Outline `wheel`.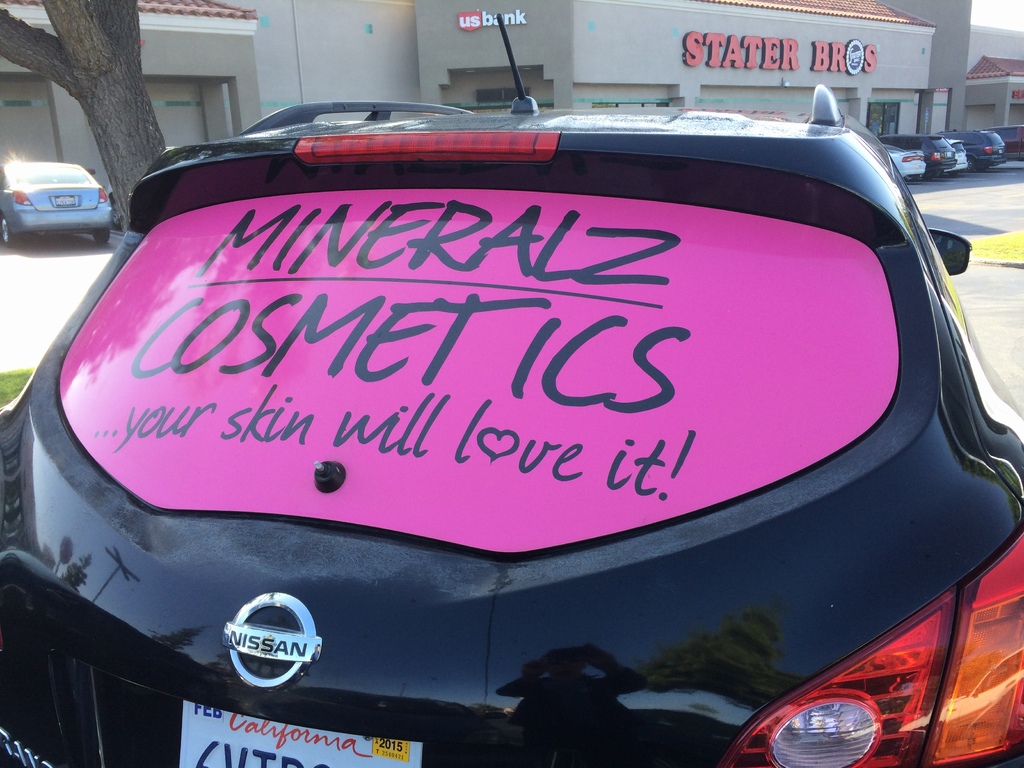
Outline: l=922, t=176, r=934, b=181.
